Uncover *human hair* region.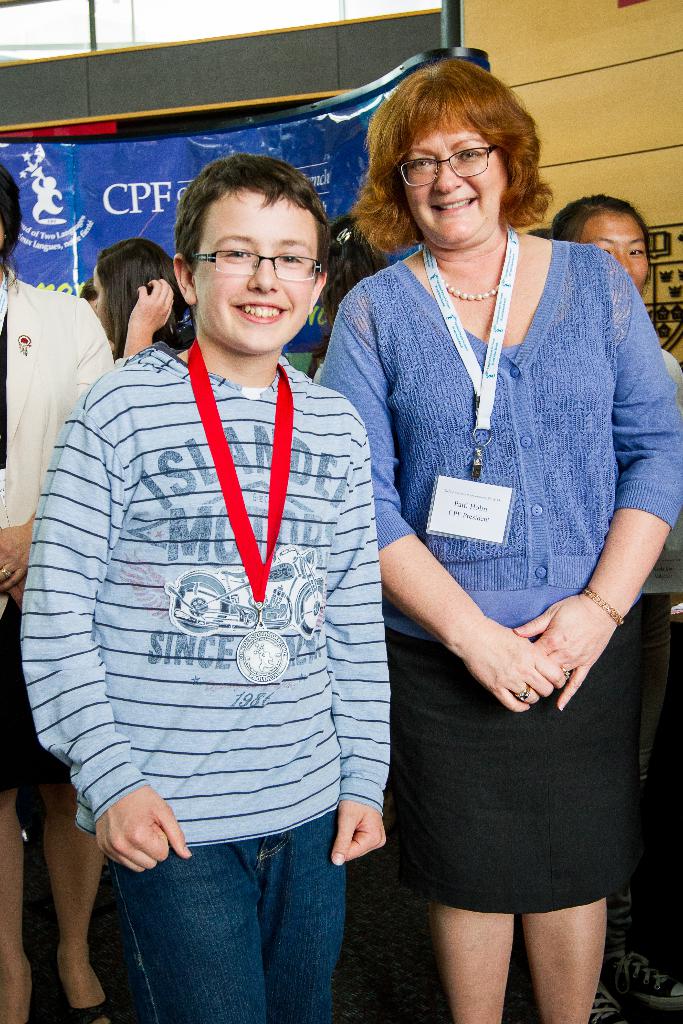
Uncovered: {"left": 372, "top": 63, "right": 539, "bottom": 219}.
